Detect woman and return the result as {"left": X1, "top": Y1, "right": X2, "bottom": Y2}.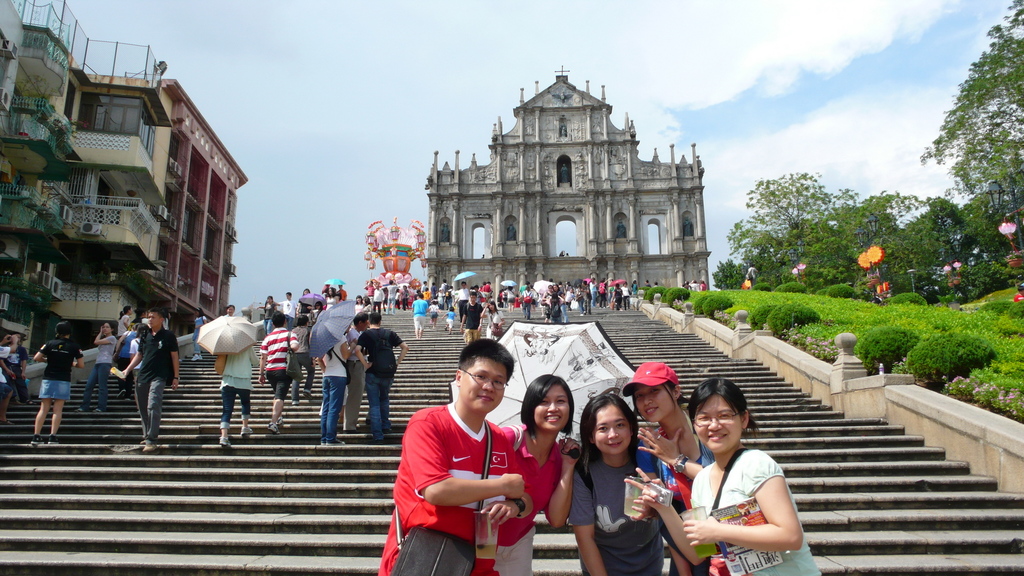
{"left": 317, "top": 331, "right": 357, "bottom": 447}.
